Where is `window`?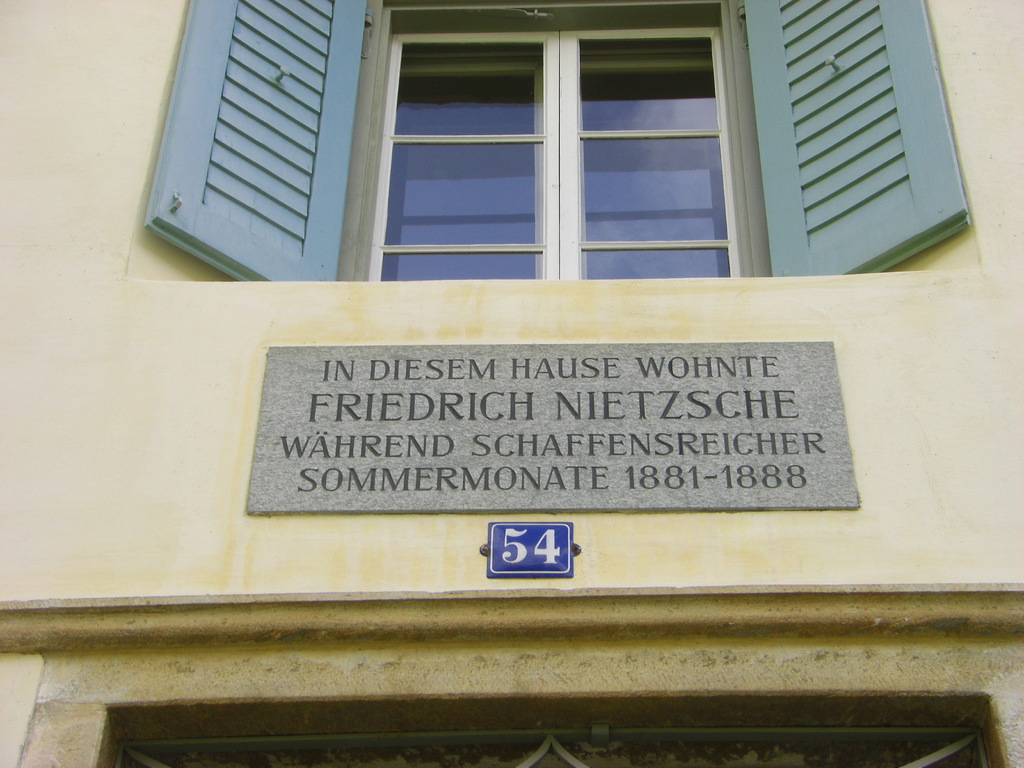
(350,9,774,279).
